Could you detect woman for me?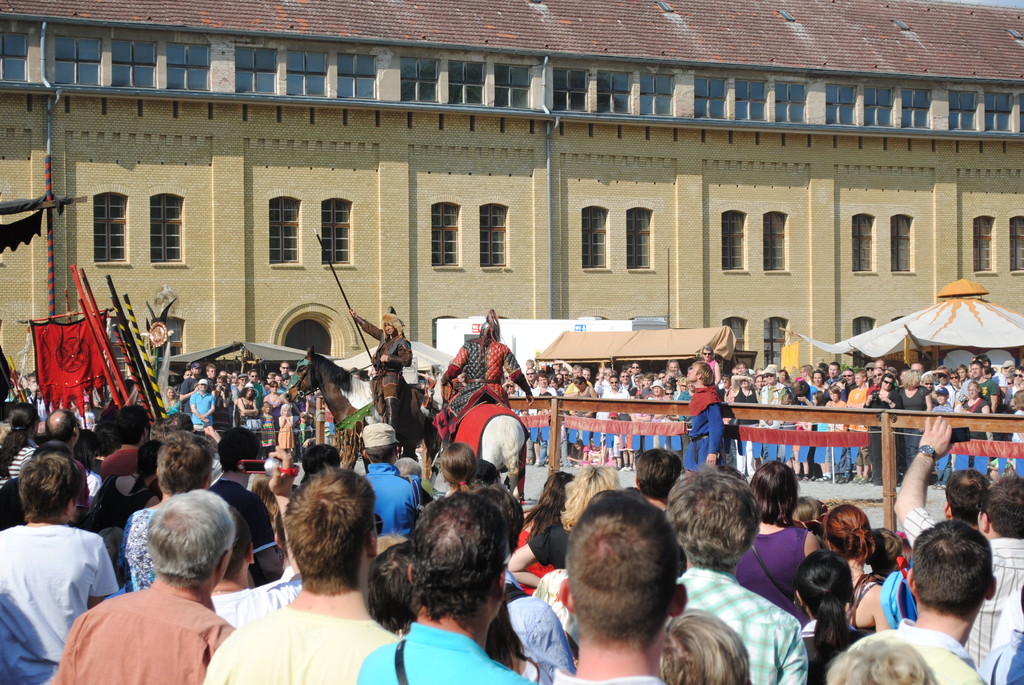
Detection result: 0:401:40:487.
